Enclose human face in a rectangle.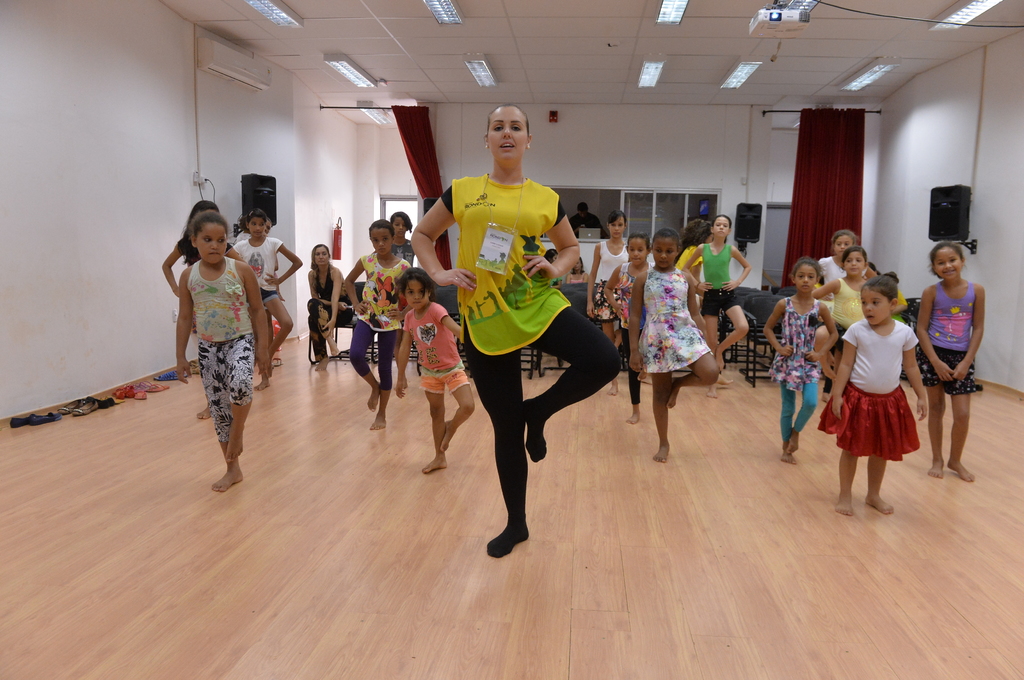
<bbox>317, 247, 329, 265</bbox>.
